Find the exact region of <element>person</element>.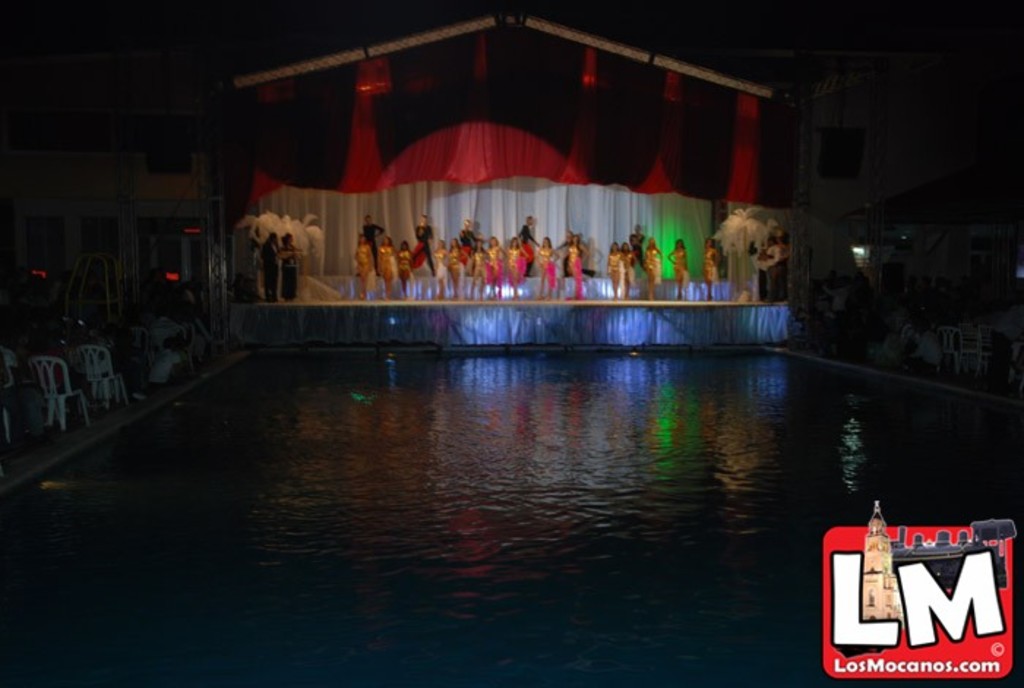
Exact region: bbox=[641, 236, 664, 284].
